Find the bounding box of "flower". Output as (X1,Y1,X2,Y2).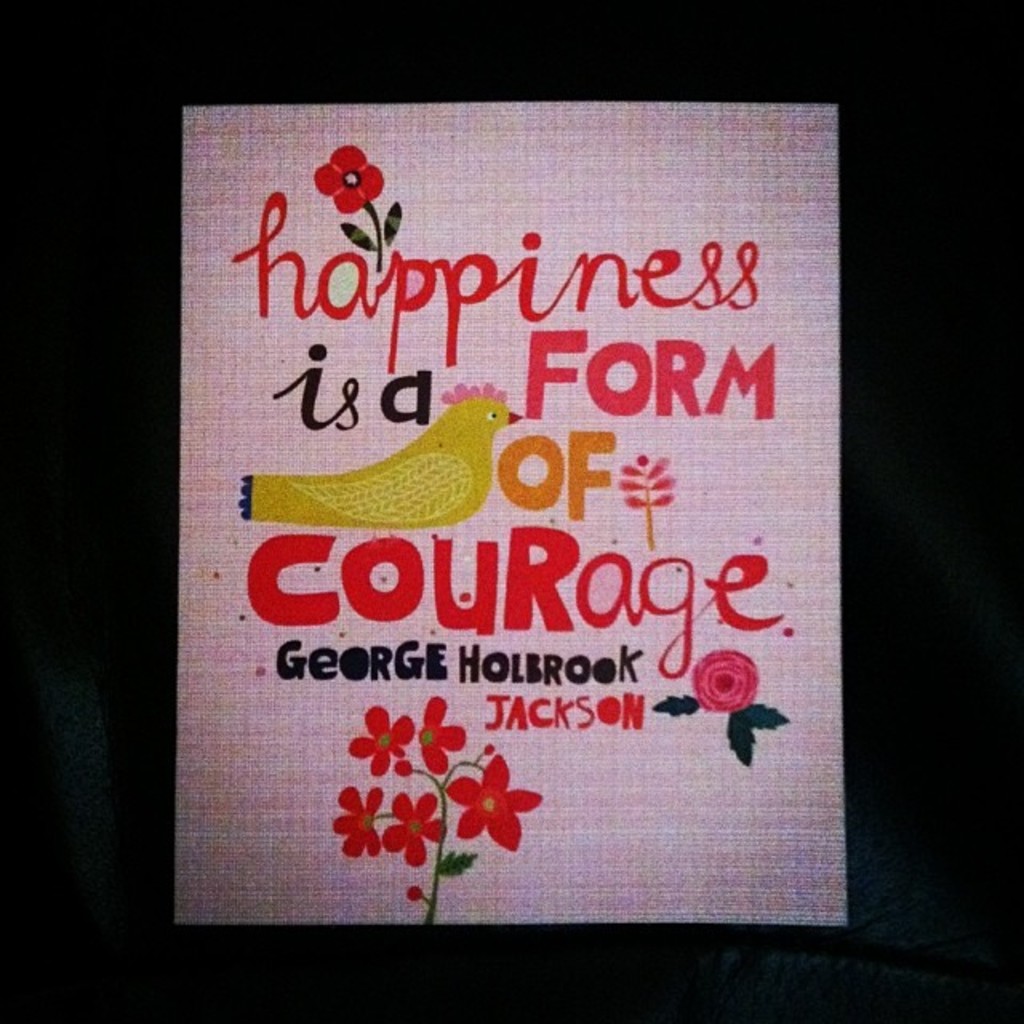
(312,147,394,219).
